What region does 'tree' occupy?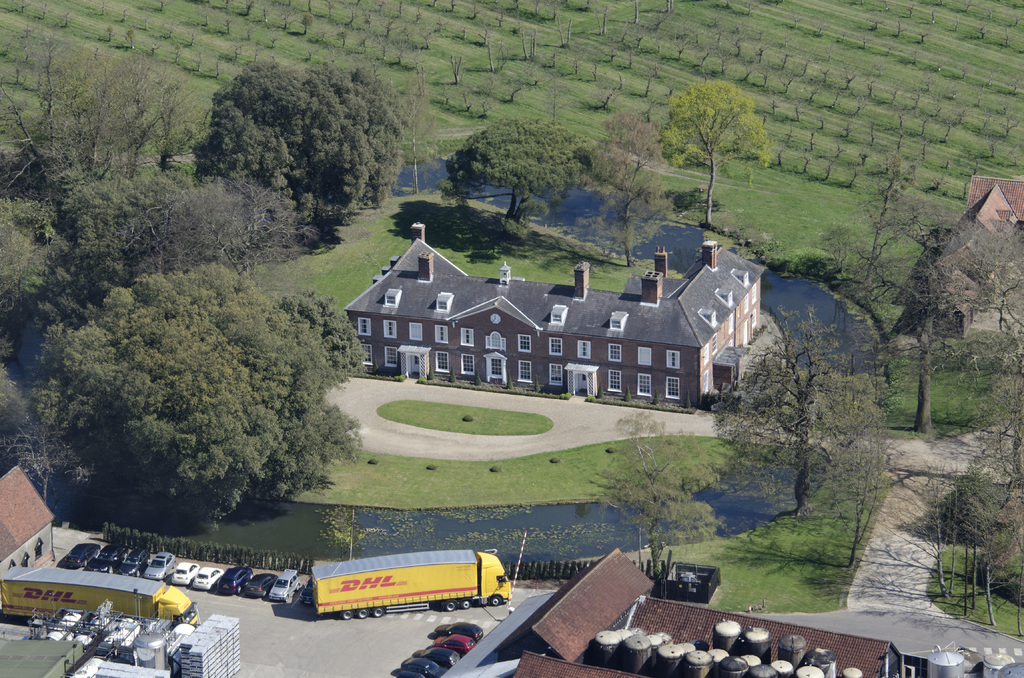
l=659, t=76, r=778, b=234.
